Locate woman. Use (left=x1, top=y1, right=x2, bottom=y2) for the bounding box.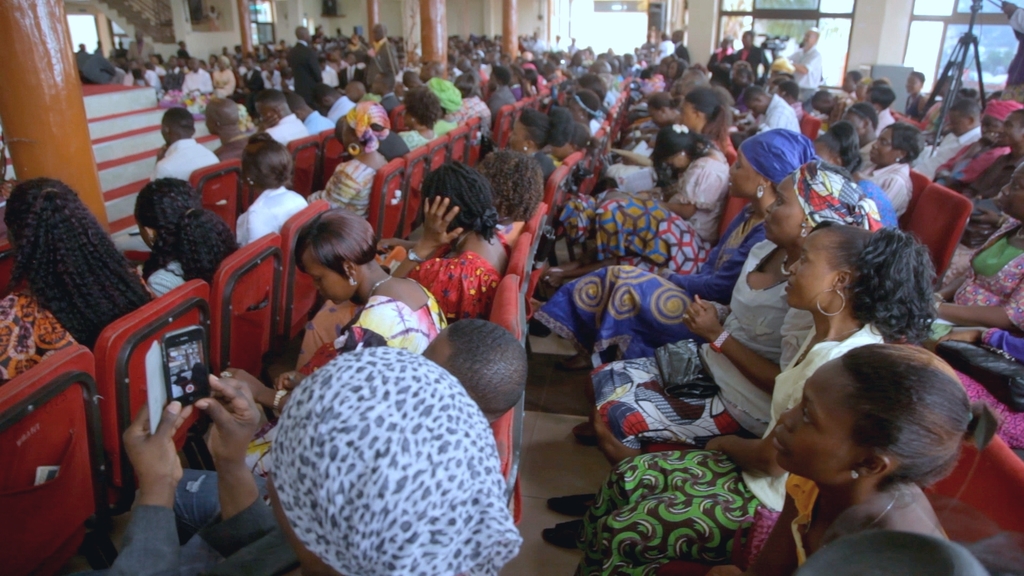
(left=505, top=103, right=572, bottom=191).
